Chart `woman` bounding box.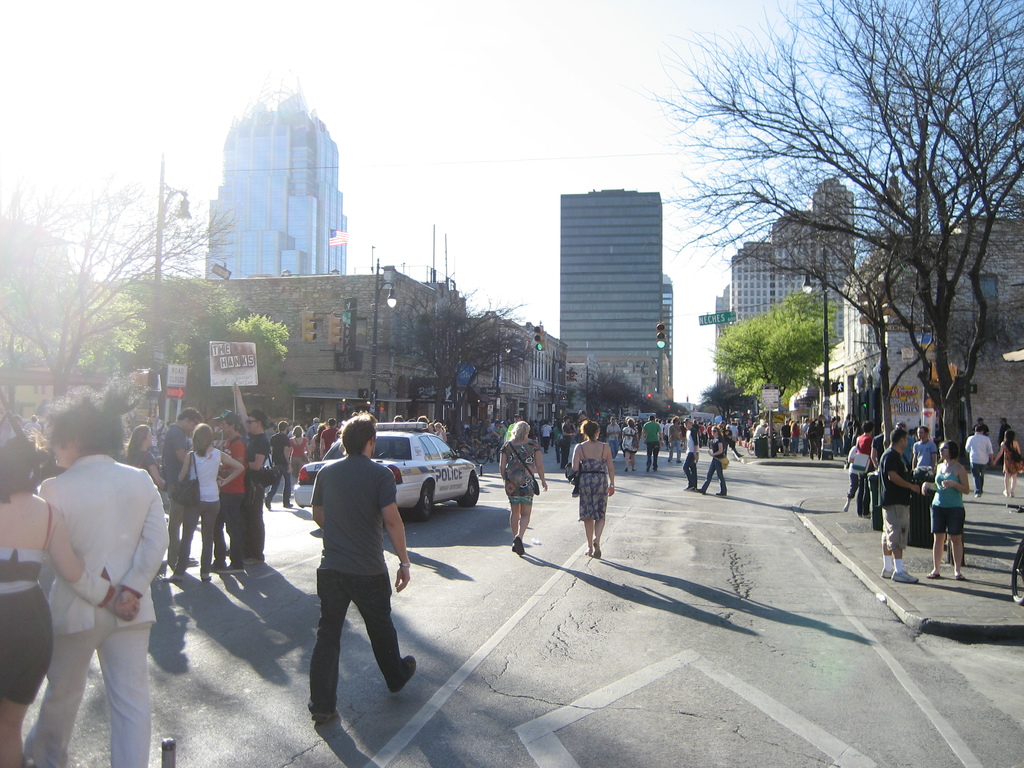
Charted: <box>117,419,166,484</box>.
